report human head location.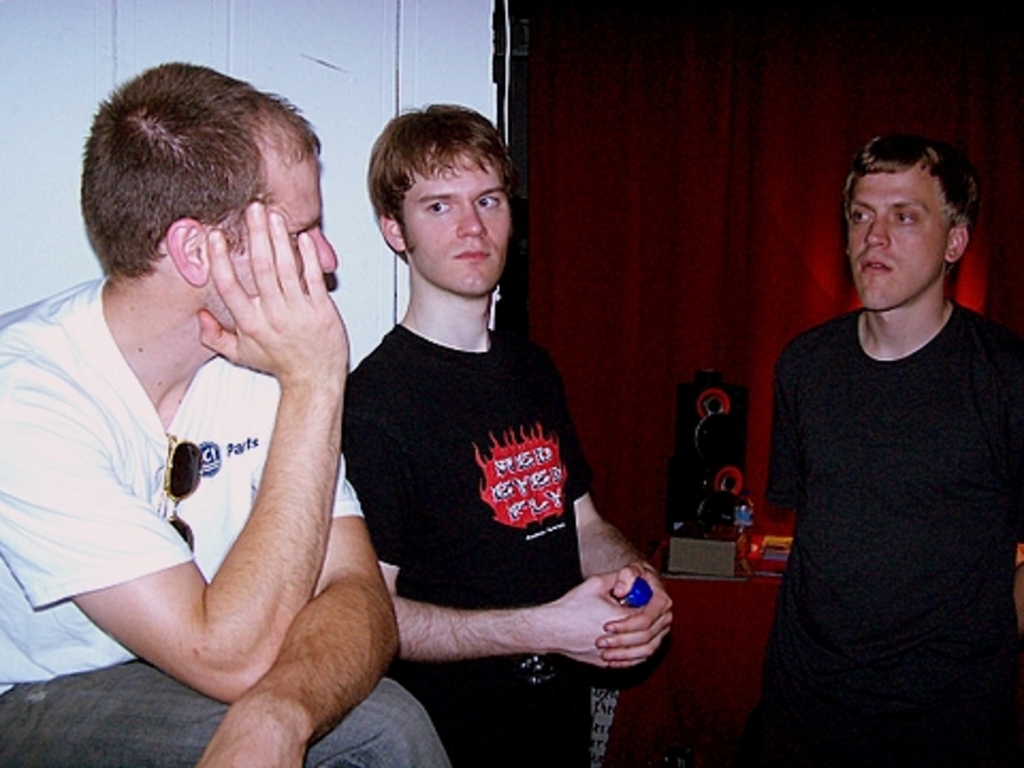
Report: [836, 128, 973, 301].
